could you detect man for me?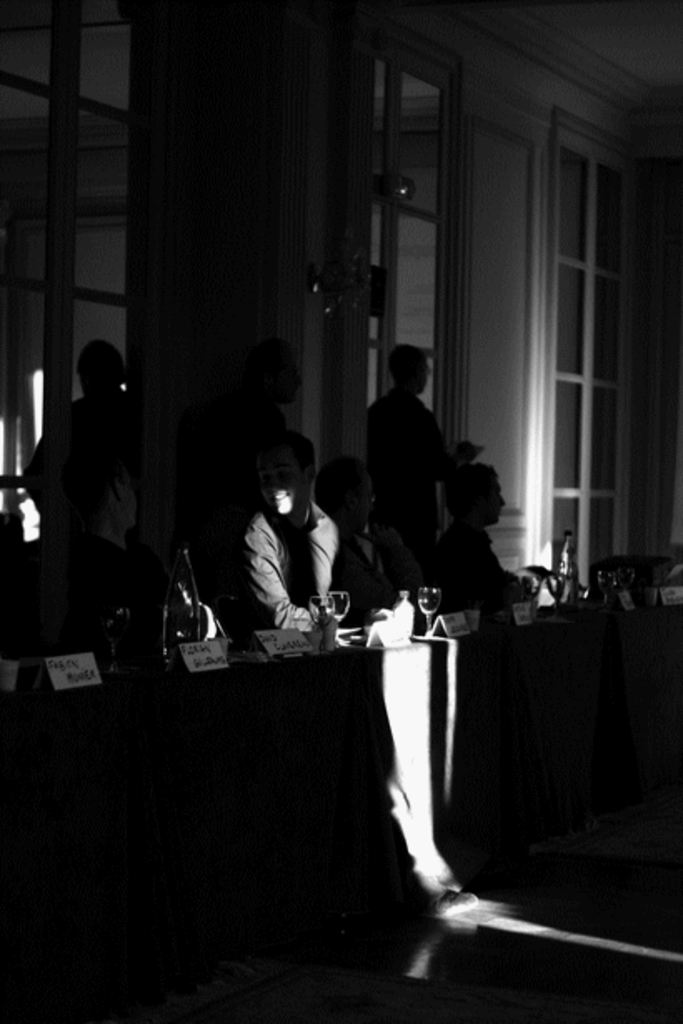
Detection result: {"left": 33, "top": 338, "right": 145, "bottom": 606}.
